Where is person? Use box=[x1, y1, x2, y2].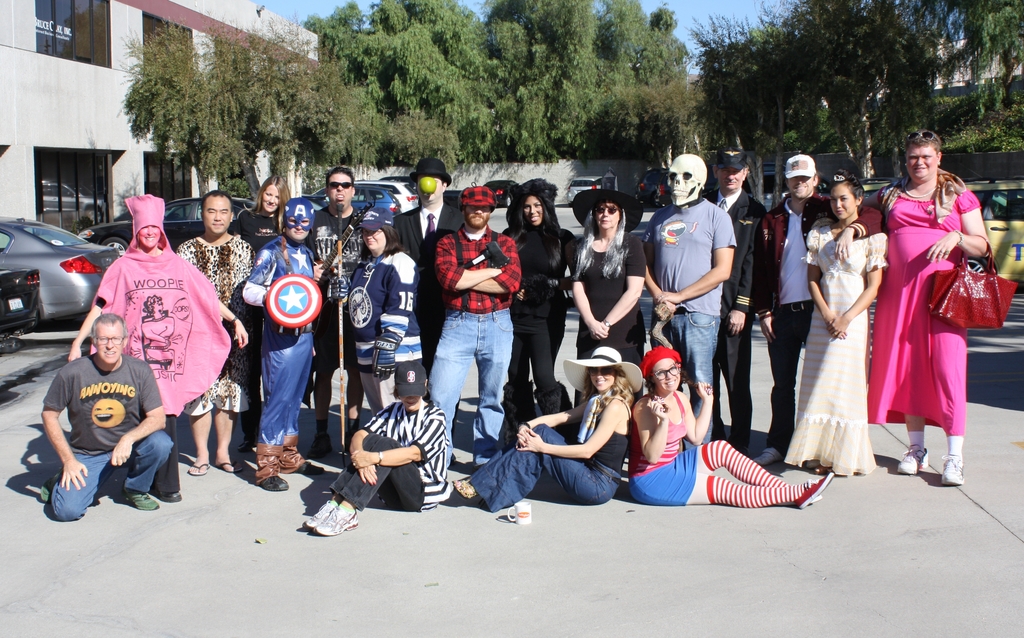
box=[230, 176, 293, 449].
